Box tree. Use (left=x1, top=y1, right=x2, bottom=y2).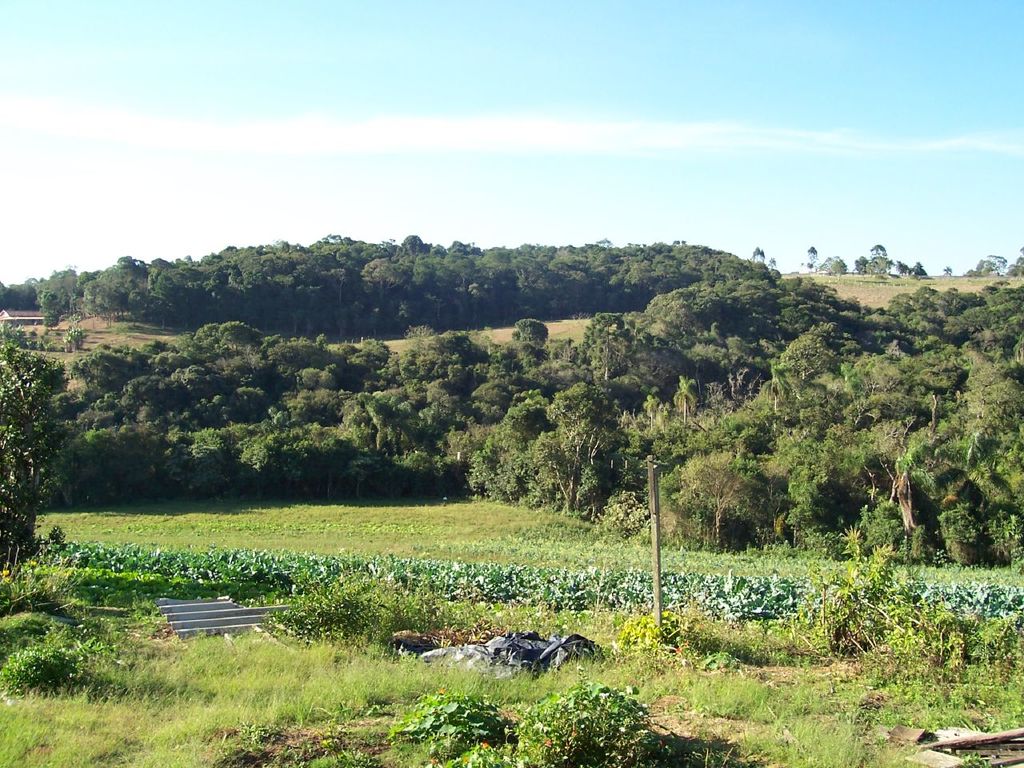
(left=817, top=250, right=853, bottom=272).
